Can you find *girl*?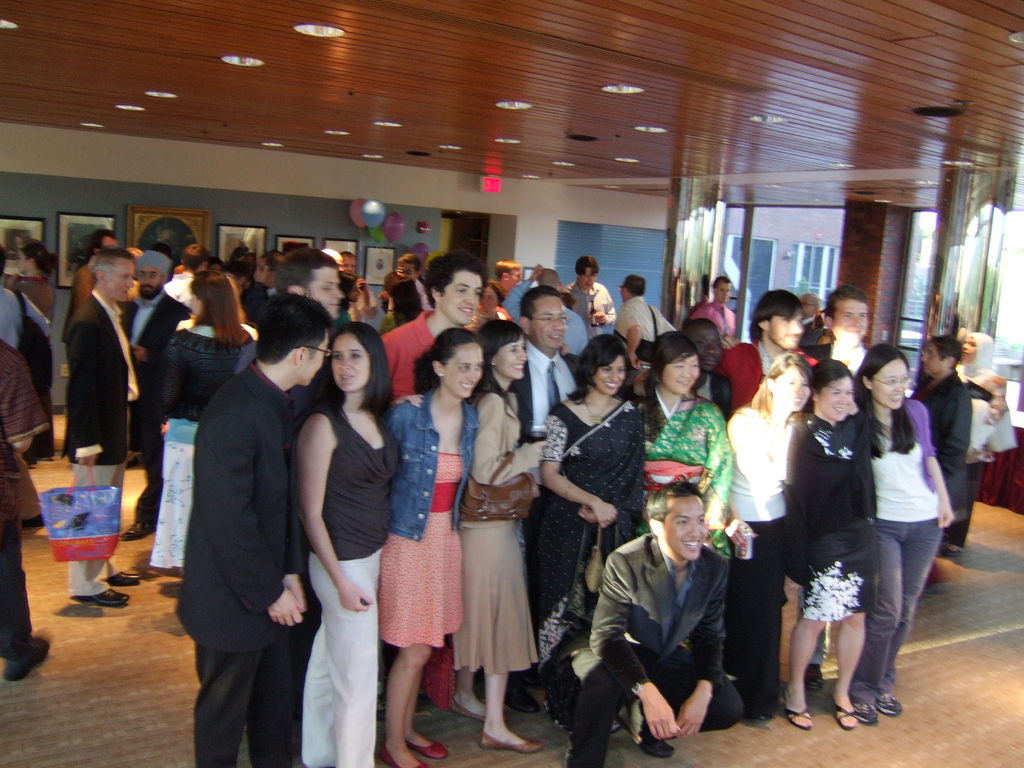
Yes, bounding box: (7, 241, 58, 462).
